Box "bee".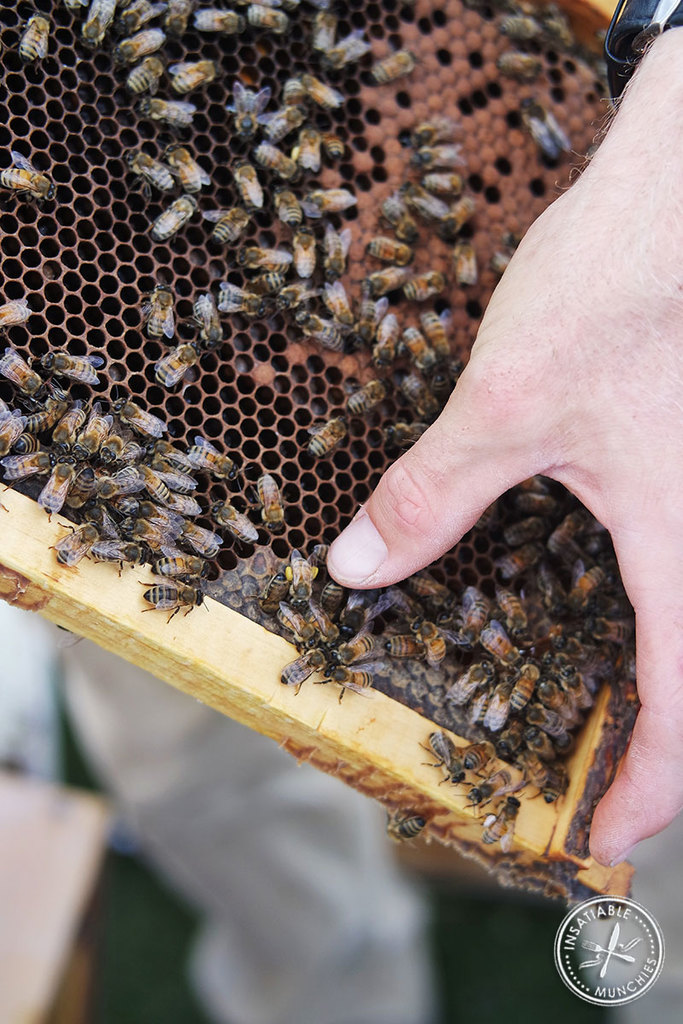
(left=546, top=3, right=569, bottom=45).
